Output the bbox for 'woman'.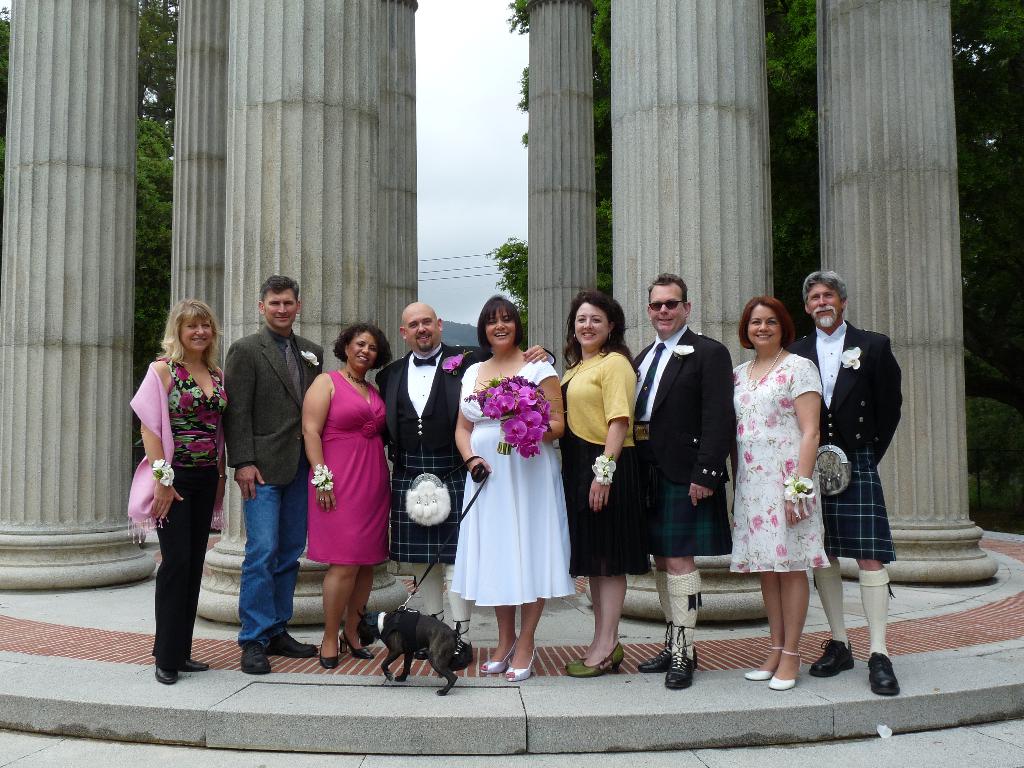
728 295 826 691.
